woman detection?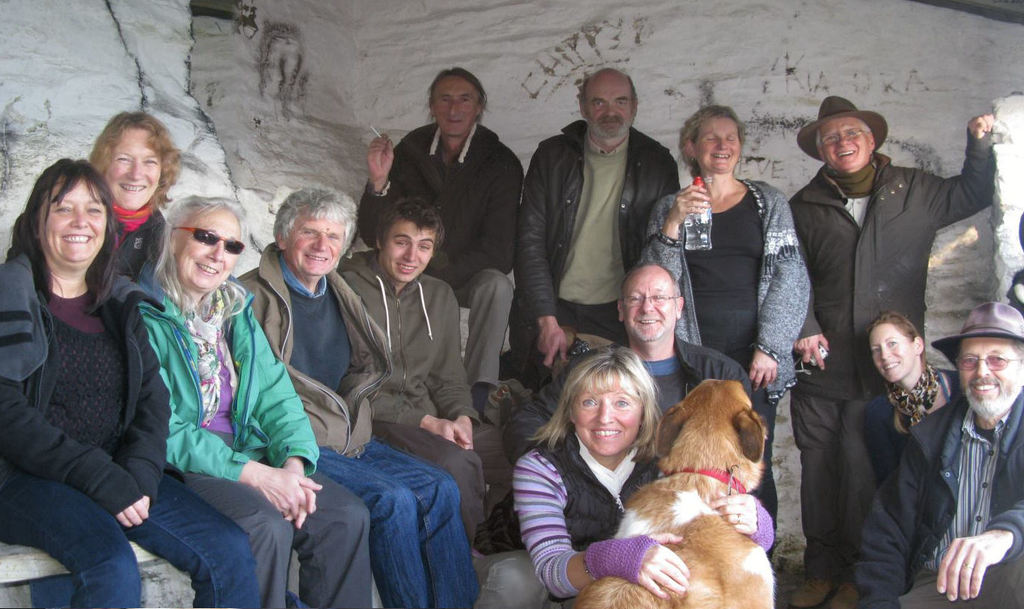
bbox(637, 107, 816, 515)
